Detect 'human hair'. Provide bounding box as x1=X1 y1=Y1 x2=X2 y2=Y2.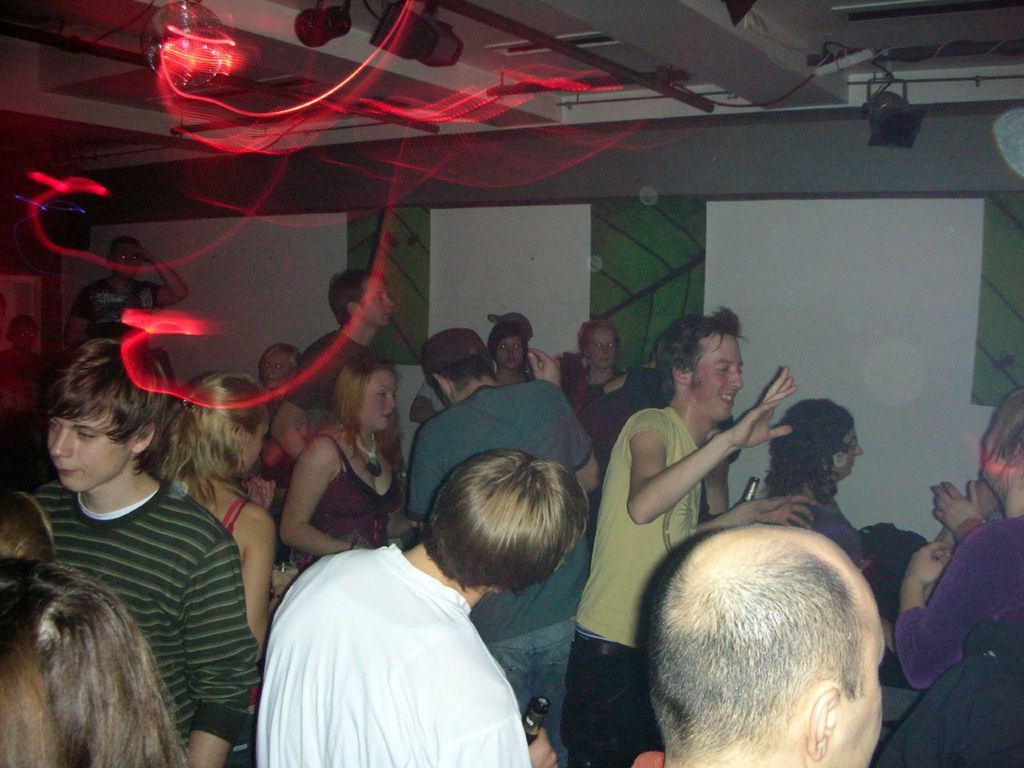
x1=259 y1=341 x2=303 y2=358.
